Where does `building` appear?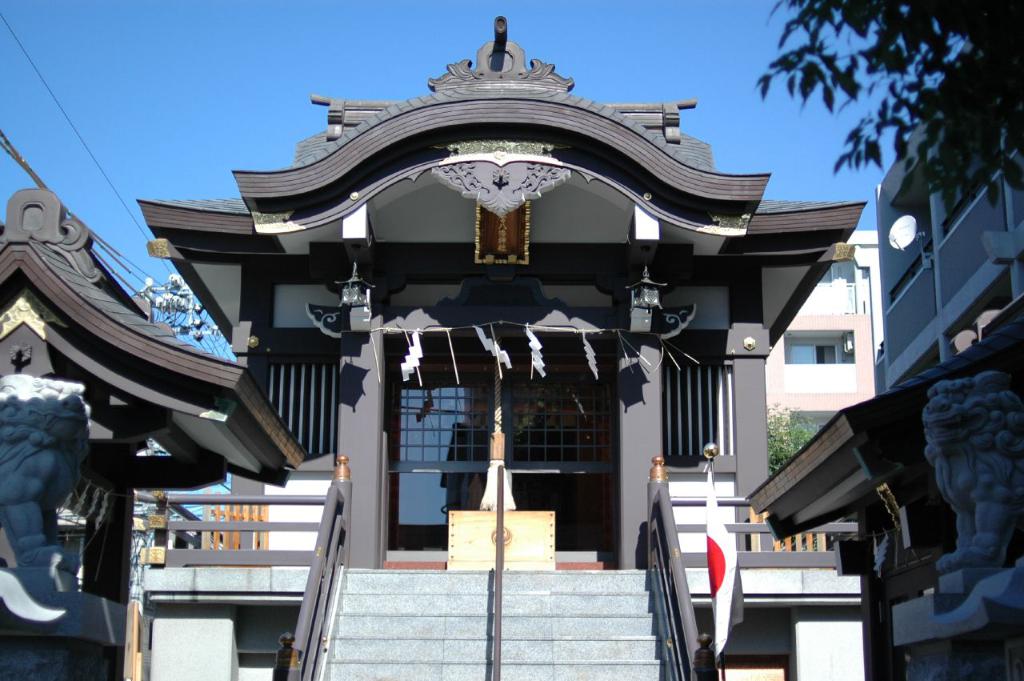
Appears at region(868, 104, 1023, 408).
